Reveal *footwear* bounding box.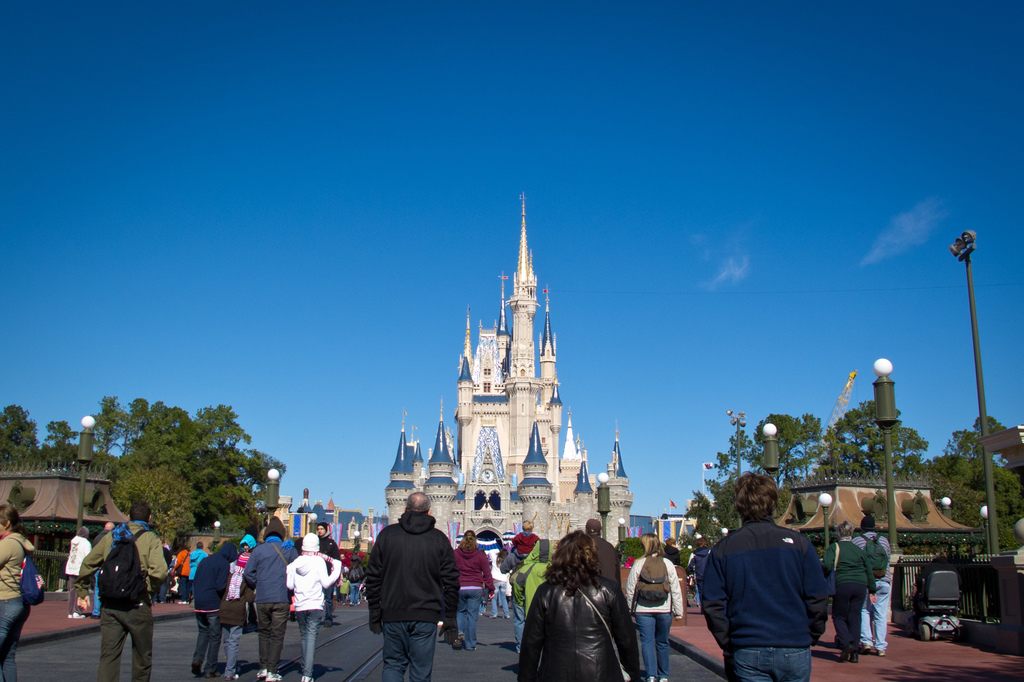
Revealed: select_region(838, 653, 847, 660).
